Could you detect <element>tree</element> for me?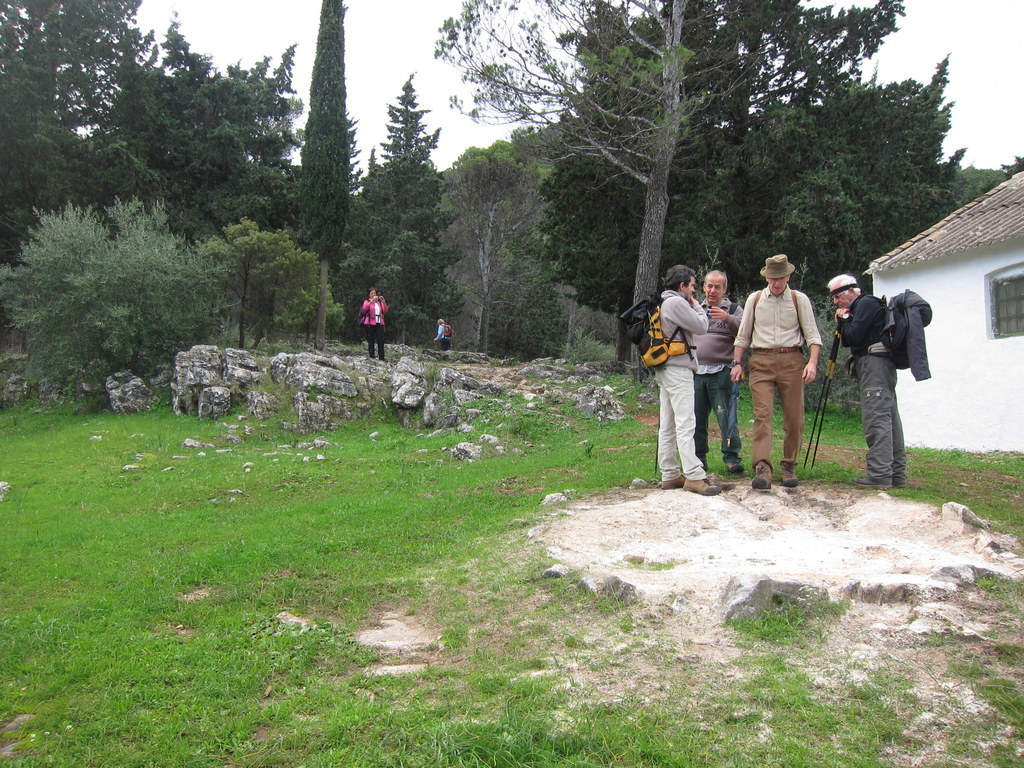
Detection result: 0/187/237/416.
